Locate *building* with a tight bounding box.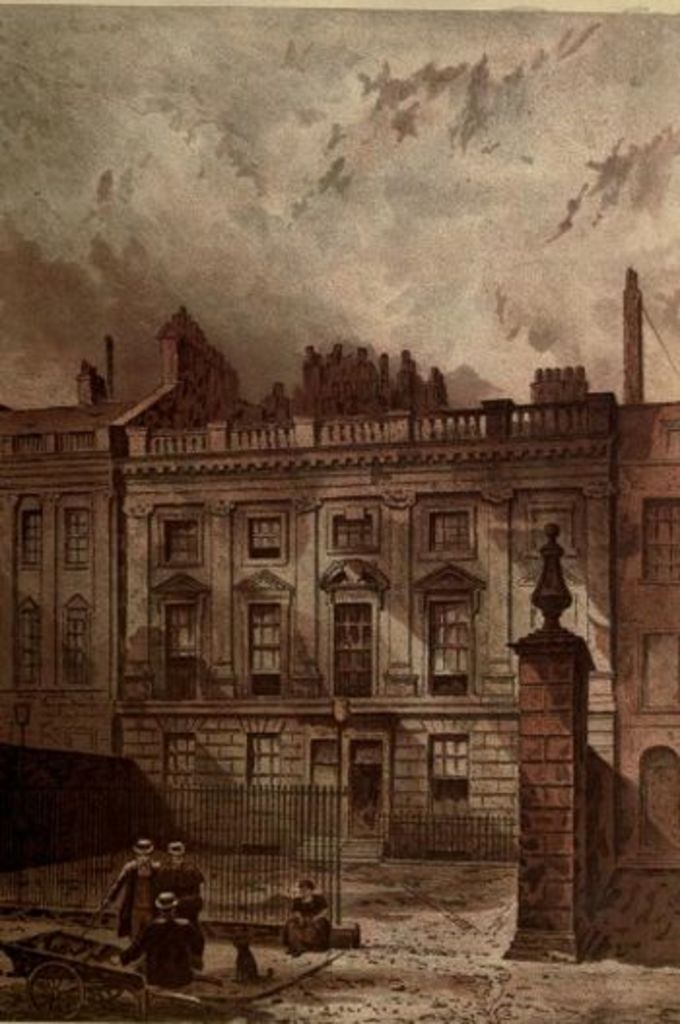
(x1=120, y1=398, x2=616, y2=849).
